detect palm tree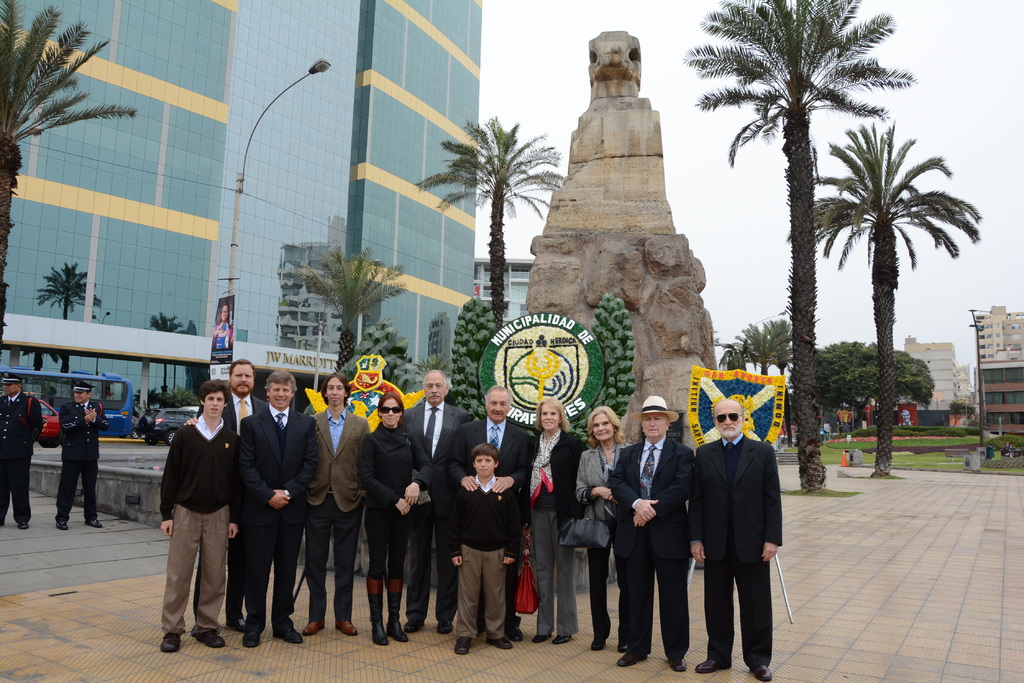
rect(0, 0, 133, 366)
